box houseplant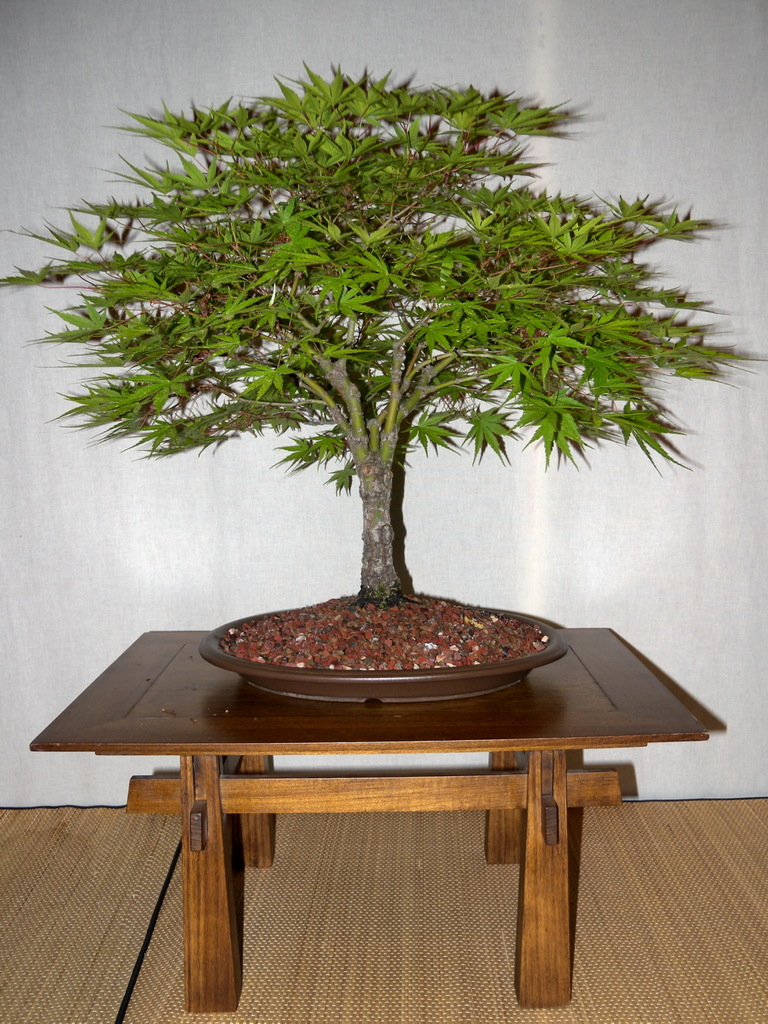
{"left": 0, "top": 40, "right": 755, "bottom": 705}
